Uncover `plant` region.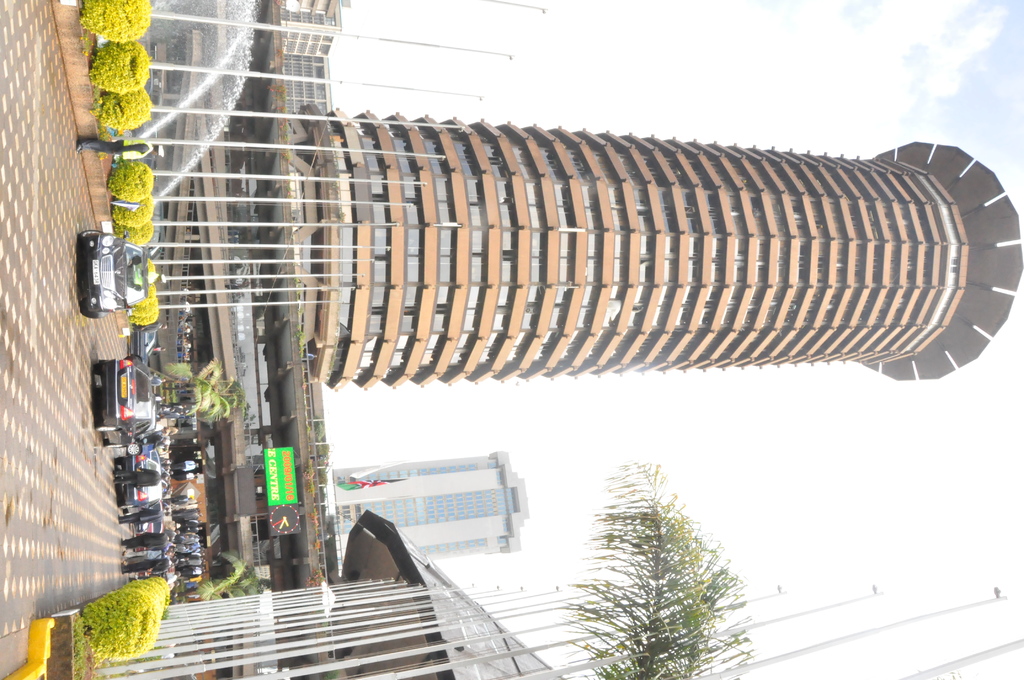
Uncovered: (left=88, top=40, right=153, bottom=93).
